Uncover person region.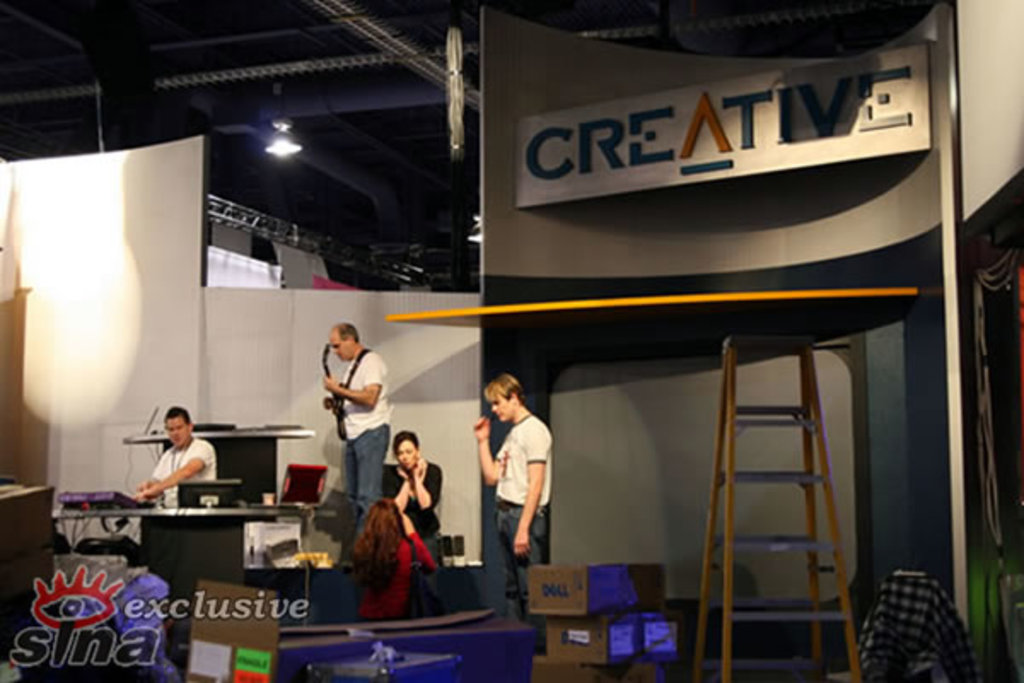
Uncovered: crop(393, 429, 442, 548).
